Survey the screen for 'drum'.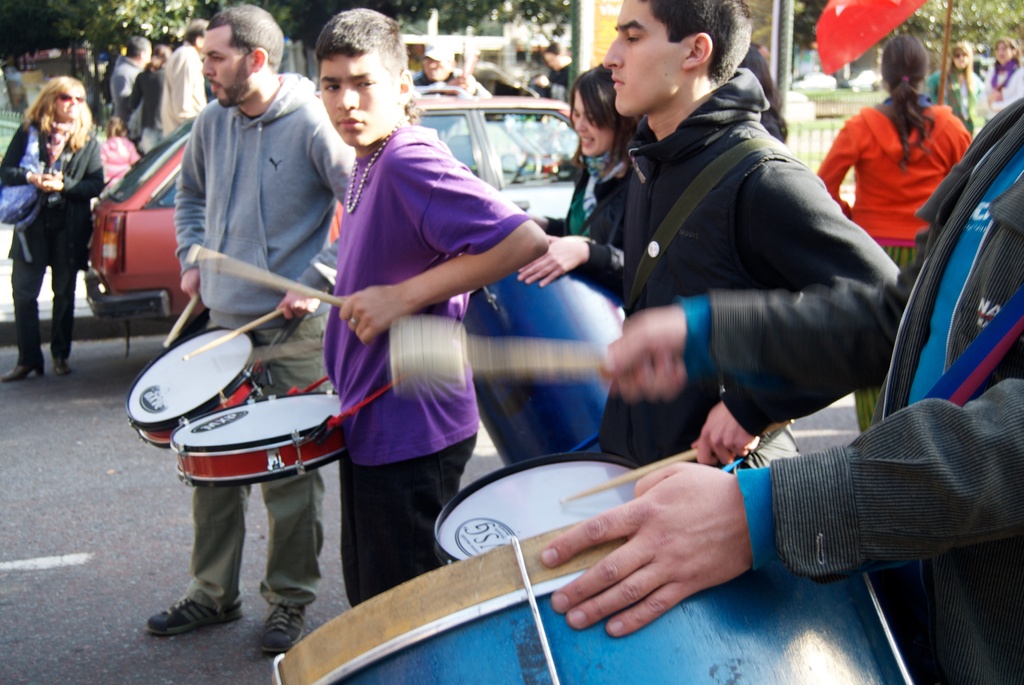
Survey found: l=460, t=273, r=625, b=472.
